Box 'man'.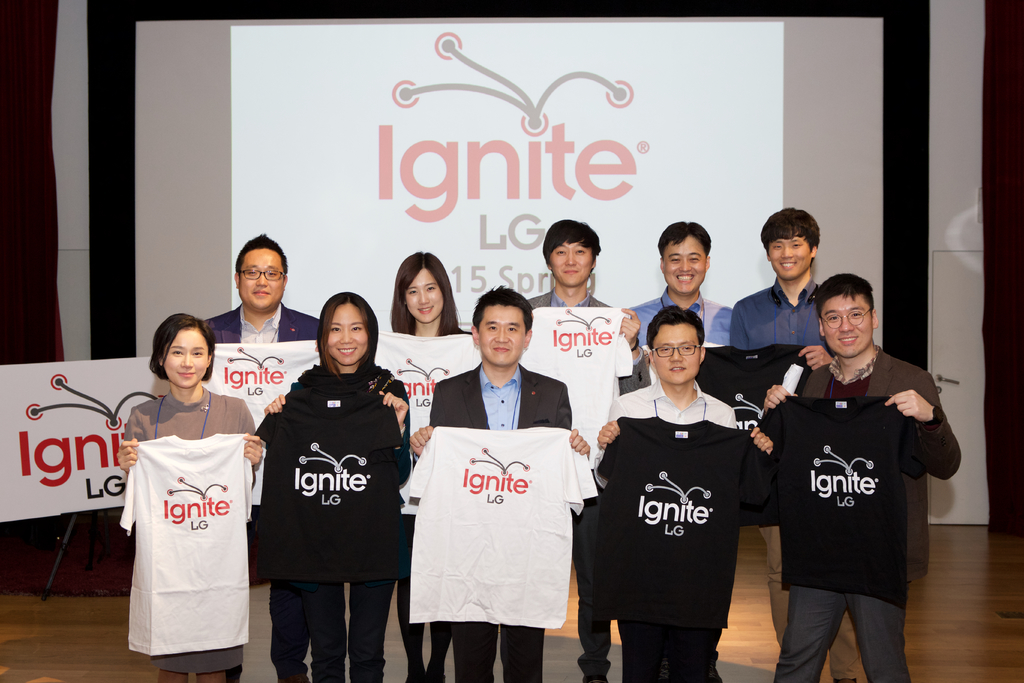
x1=762 y1=273 x2=964 y2=682.
